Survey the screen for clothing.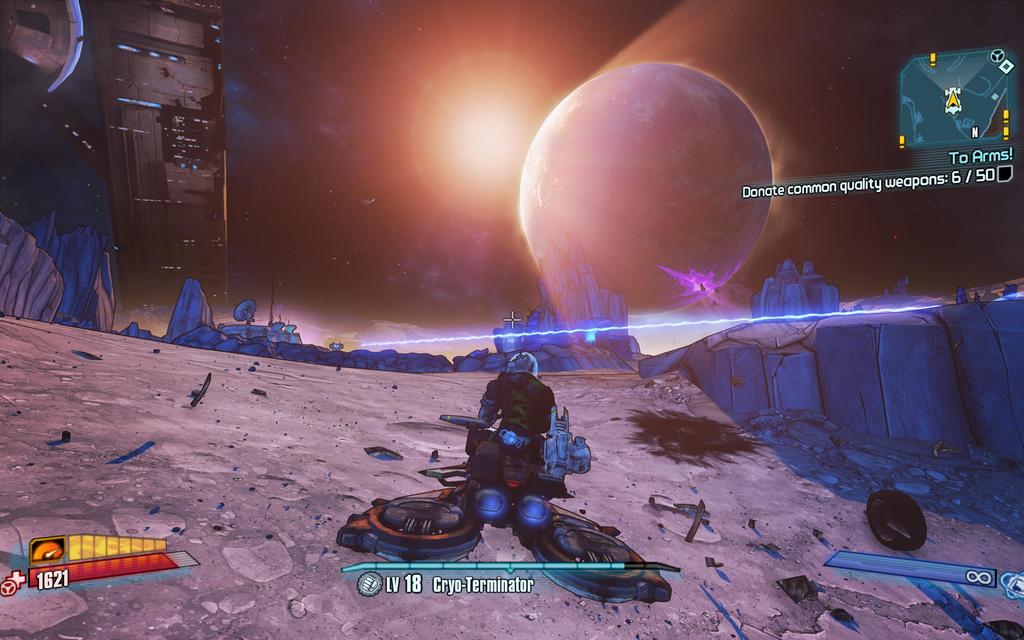
Survey found: detection(485, 366, 555, 437).
